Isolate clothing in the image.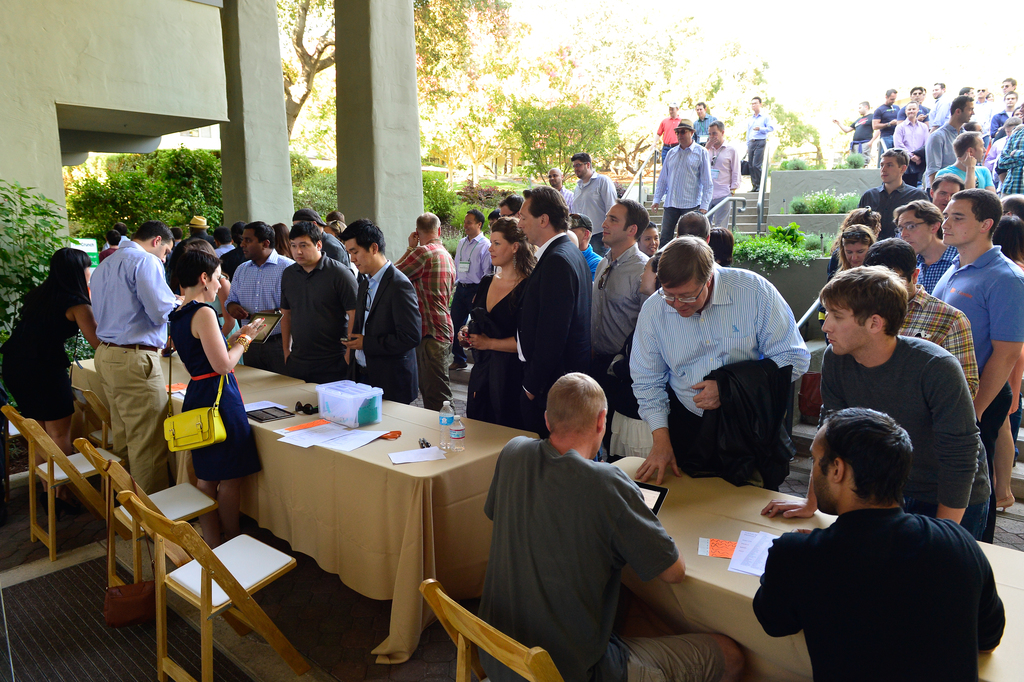
Isolated region: 655/116/673/147.
